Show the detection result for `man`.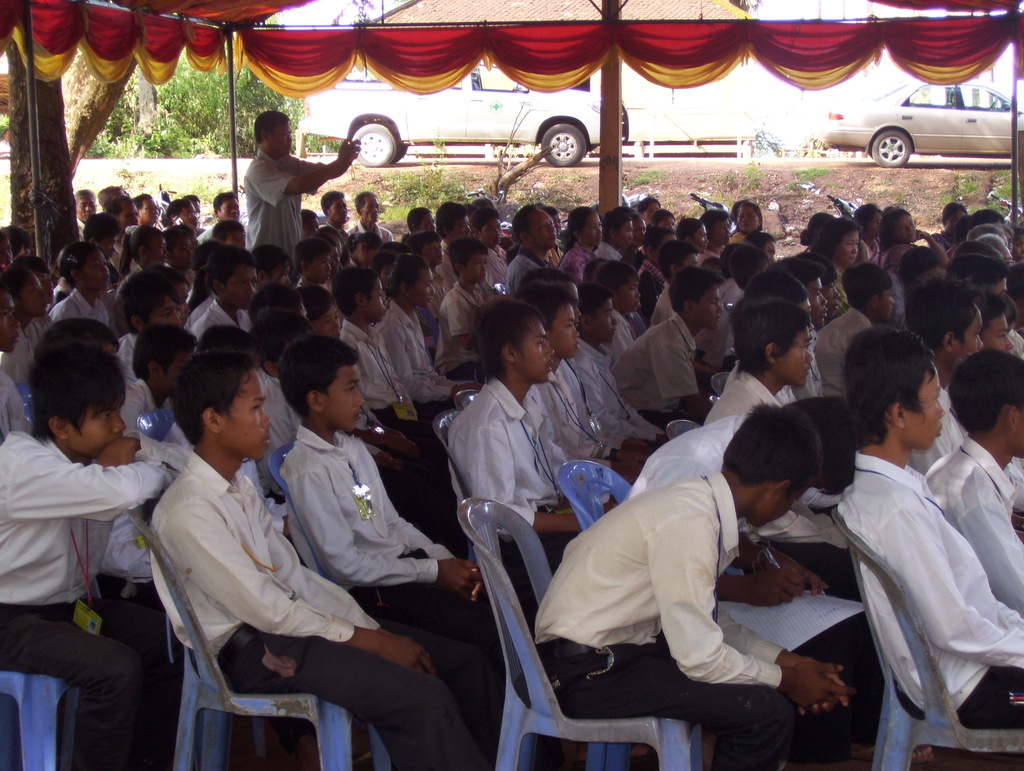
bbox(796, 327, 1017, 755).
